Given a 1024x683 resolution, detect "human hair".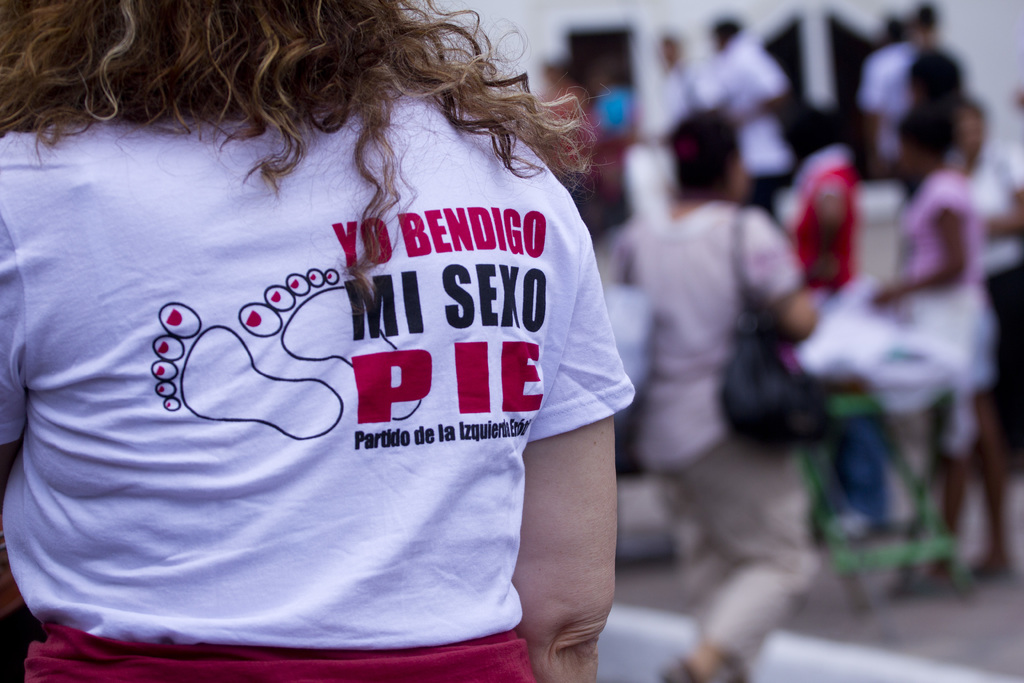
[x1=895, y1=98, x2=959, y2=160].
